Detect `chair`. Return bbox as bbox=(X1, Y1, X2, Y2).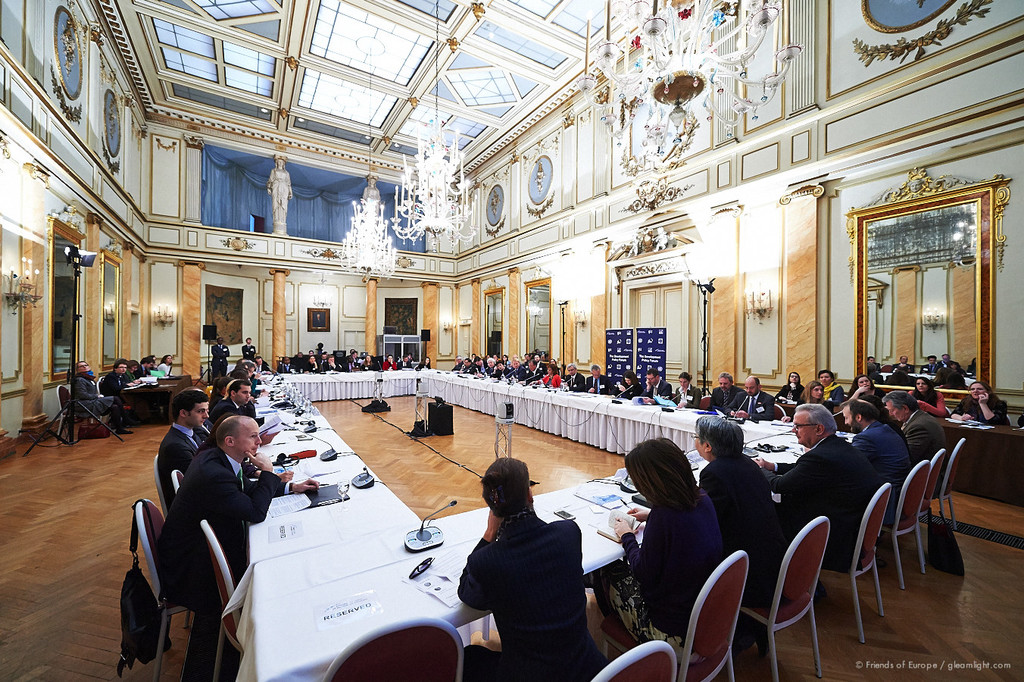
bbox=(876, 462, 930, 591).
